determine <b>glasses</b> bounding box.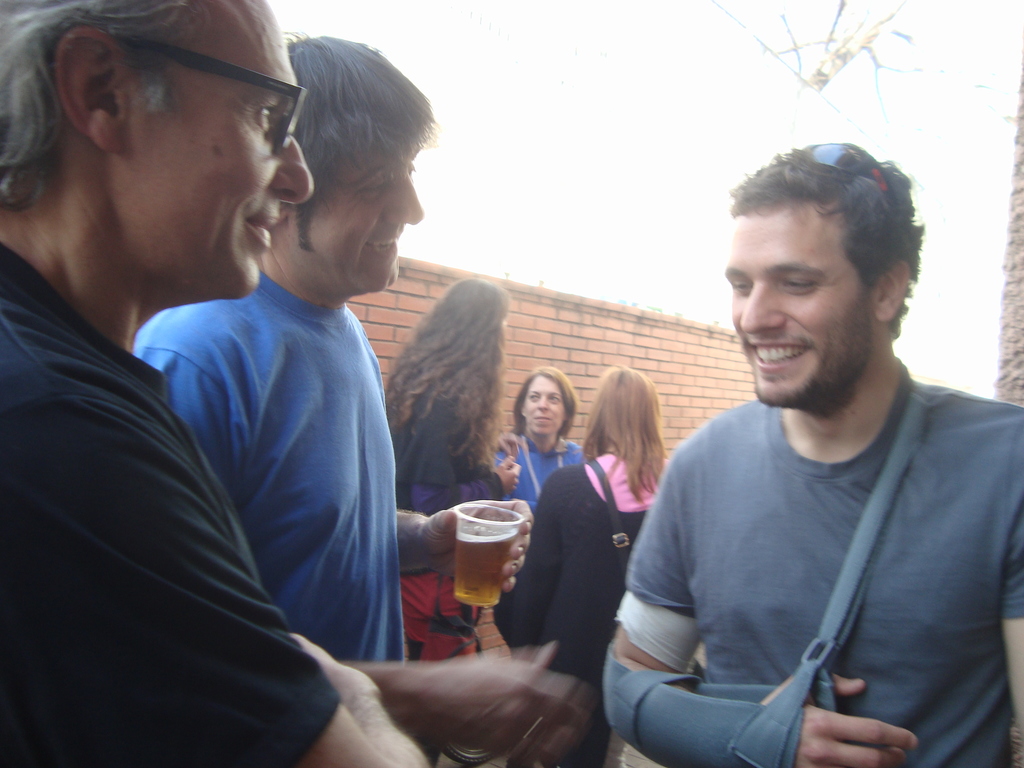
Determined: BBox(100, 32, 309, 158).
